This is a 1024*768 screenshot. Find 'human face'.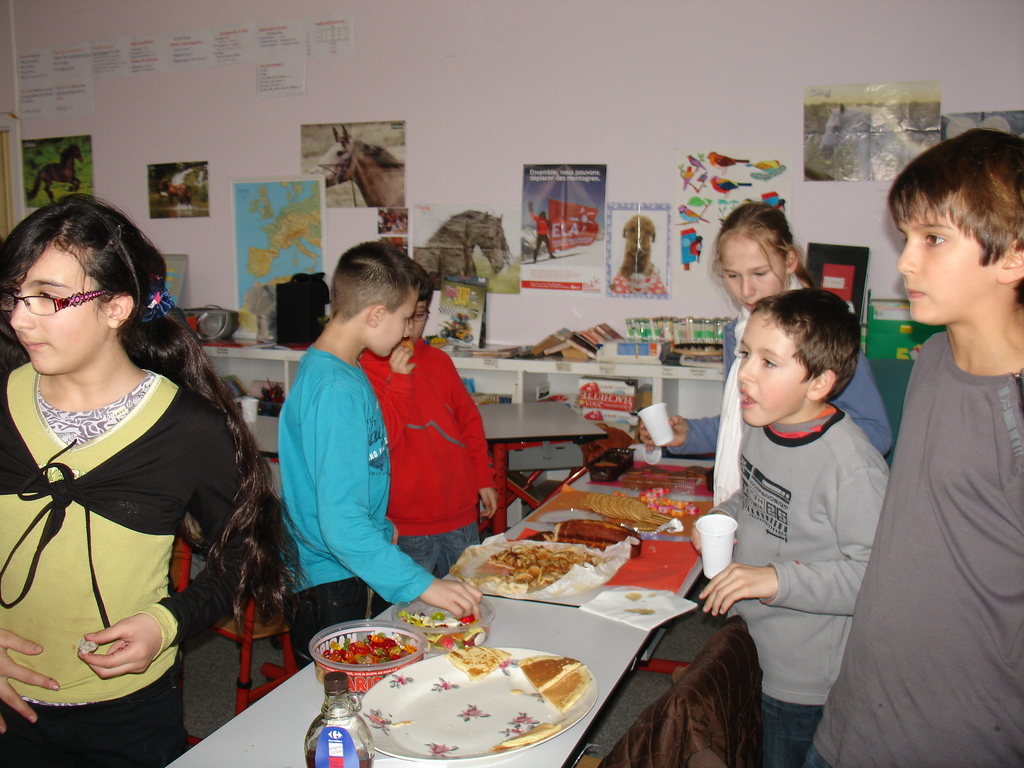
Bounding box: [left=719, top=230, right=787, bottom=316].
